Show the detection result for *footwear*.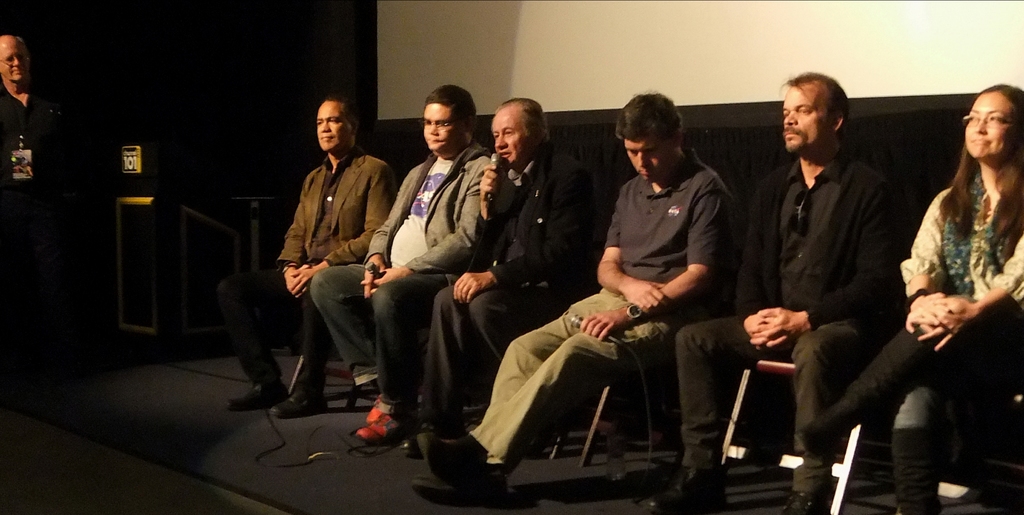
(225, 382, 286, 411).
